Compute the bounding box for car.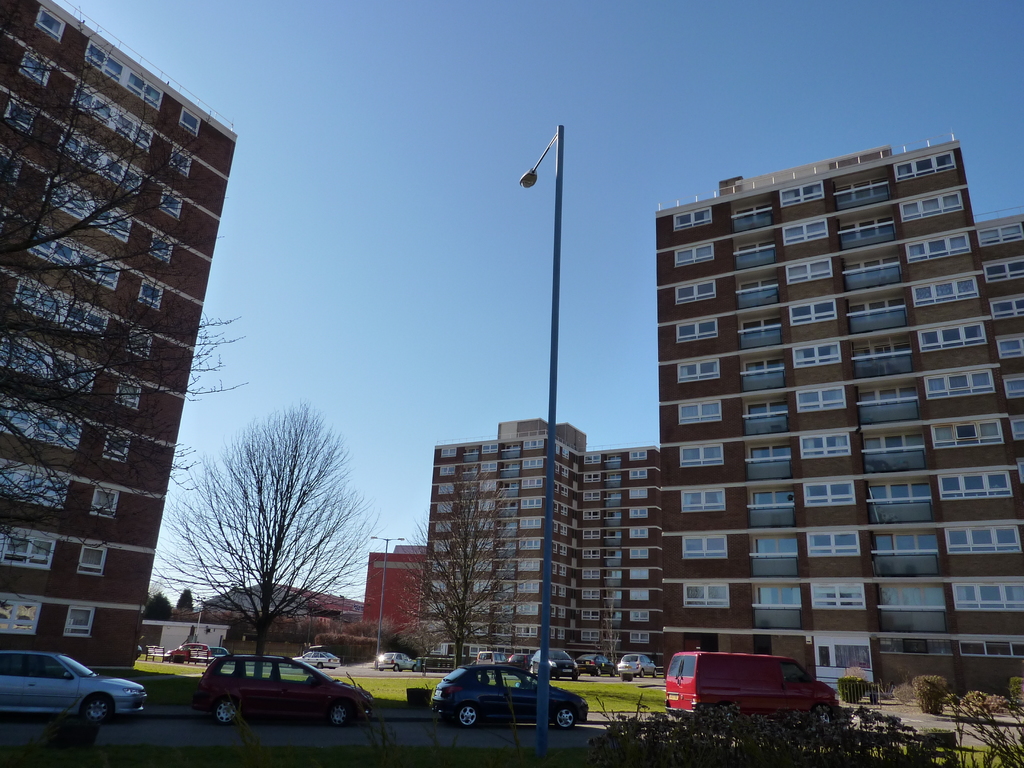
433,660,590,731.
